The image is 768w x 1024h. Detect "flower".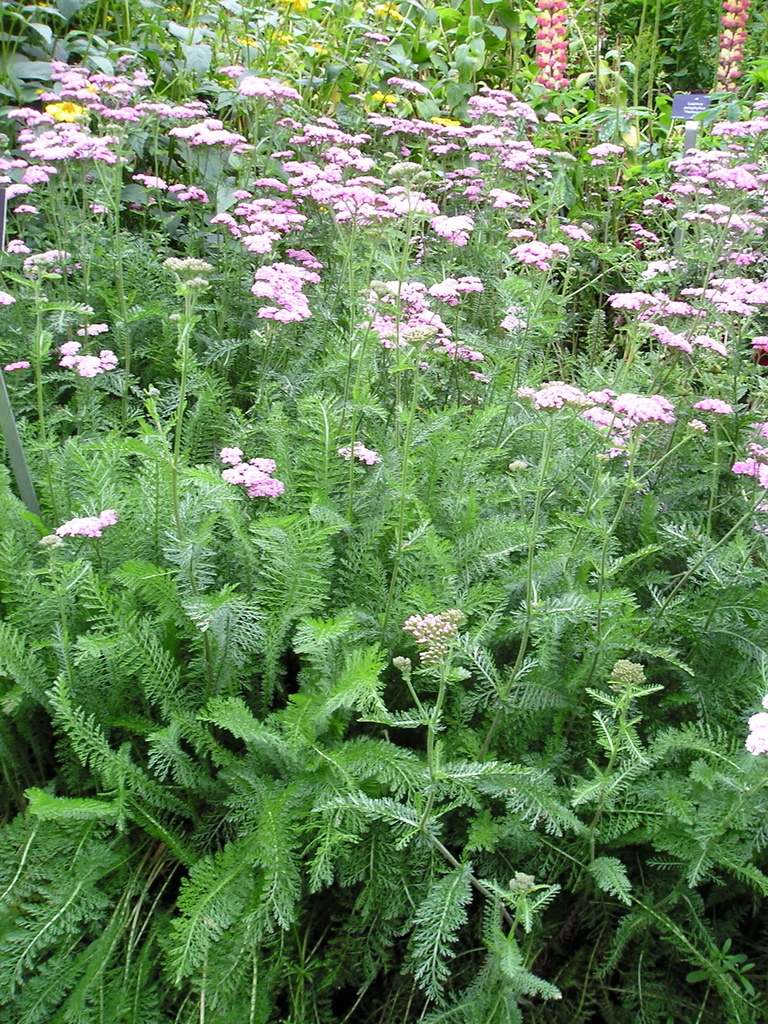
Detection: <region>532, 0, 569, 93</region>.
